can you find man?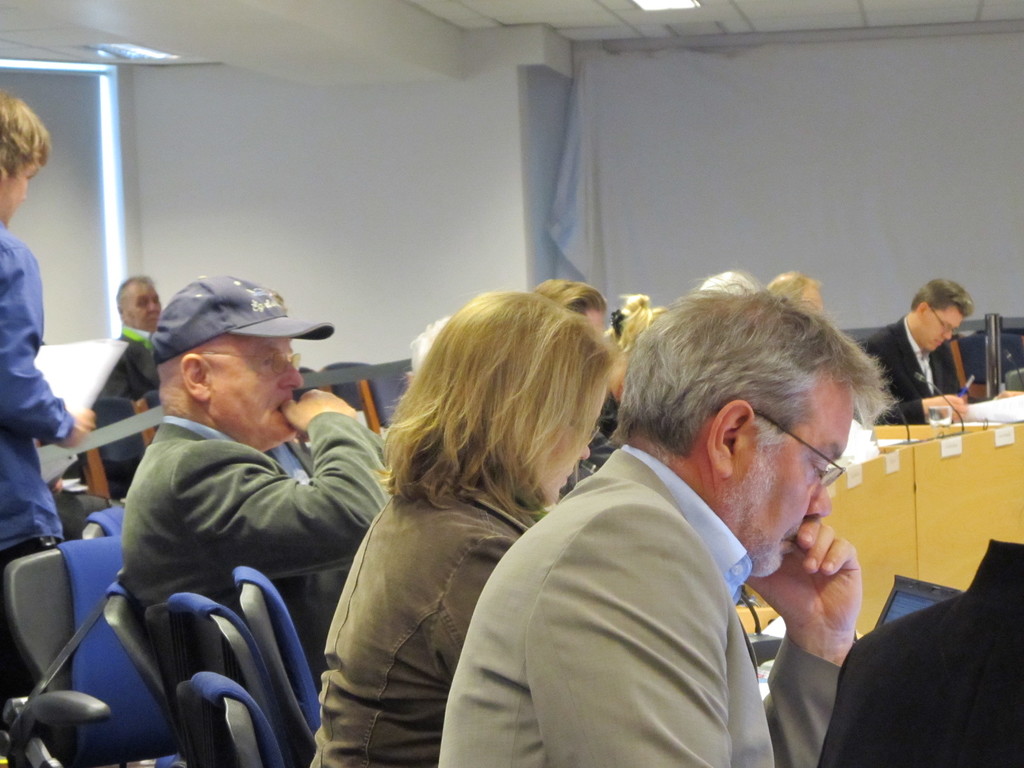
Yes, bounding box: 118,267,386,689.
